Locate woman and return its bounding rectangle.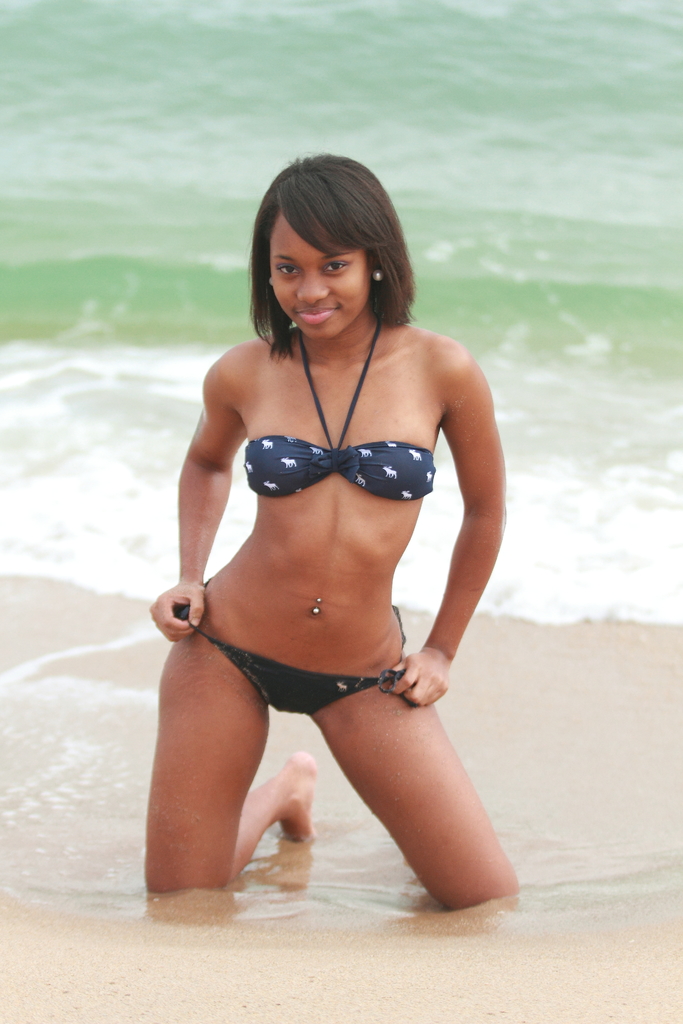
[left=140, top=160, right=537, bottom=911].
